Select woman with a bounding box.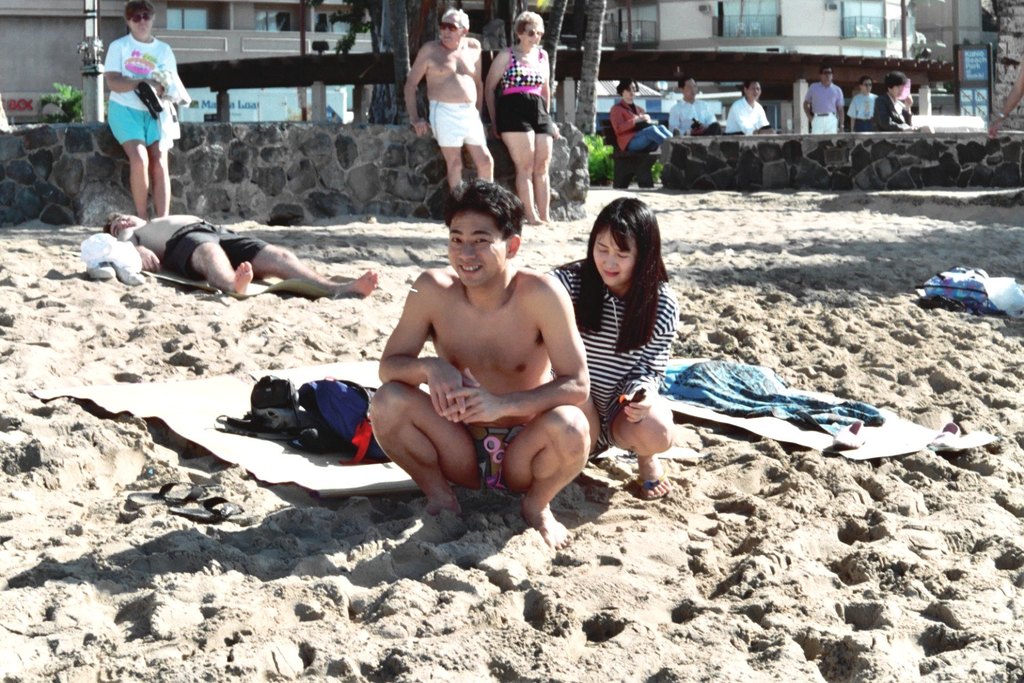
bbox=(94, 0, 186, 217).
